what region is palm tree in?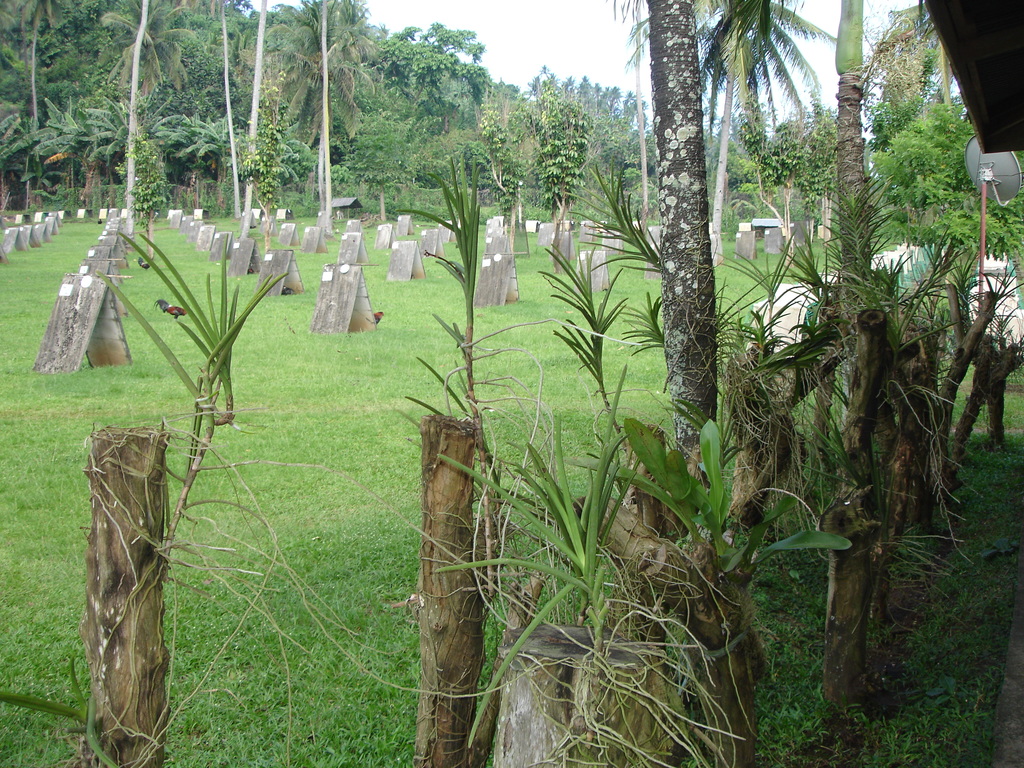
x1=602 y1=0 x2=842 y2=263.
